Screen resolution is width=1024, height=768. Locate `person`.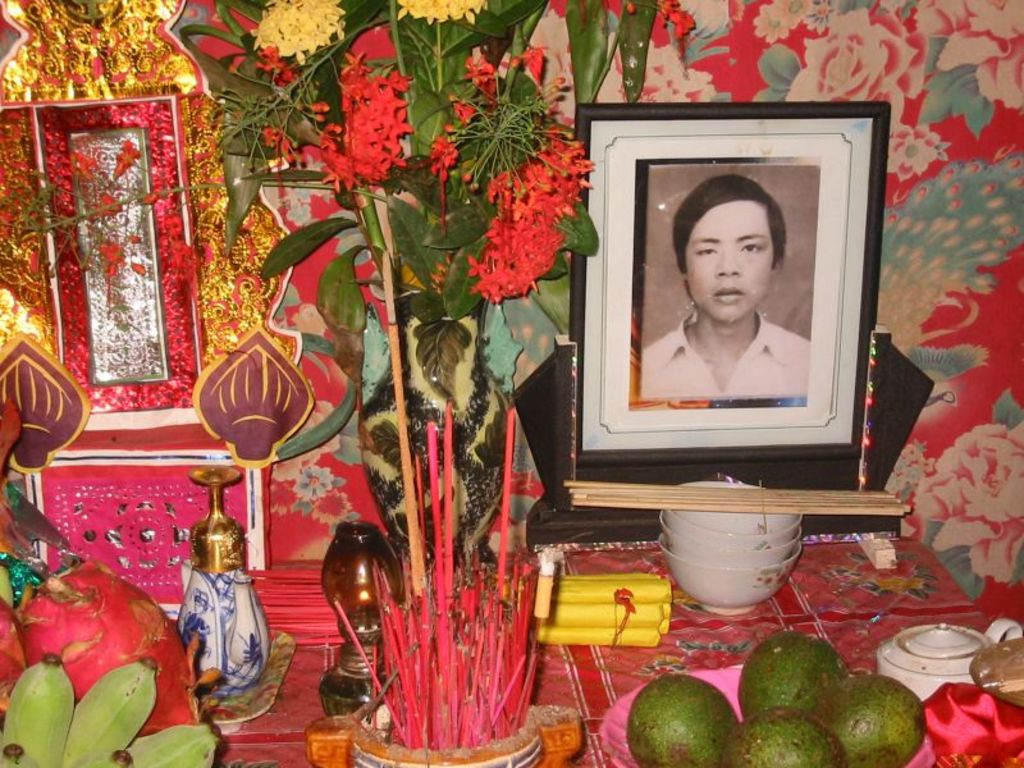
Rect(644, 177, 810, 396).
